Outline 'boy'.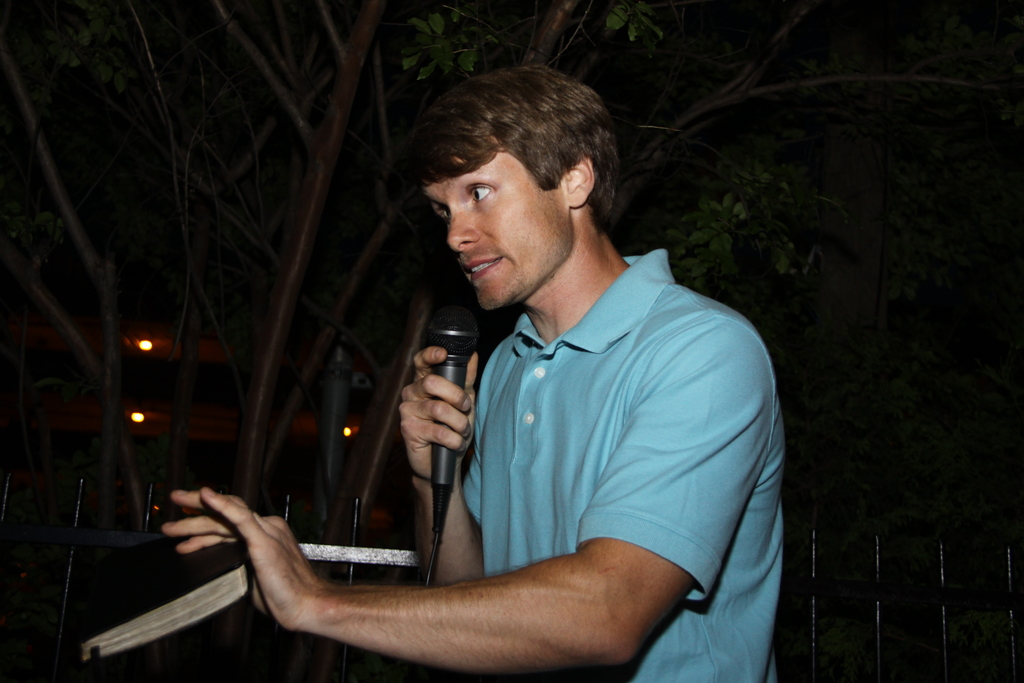
Outline: 161,67,787,682.
